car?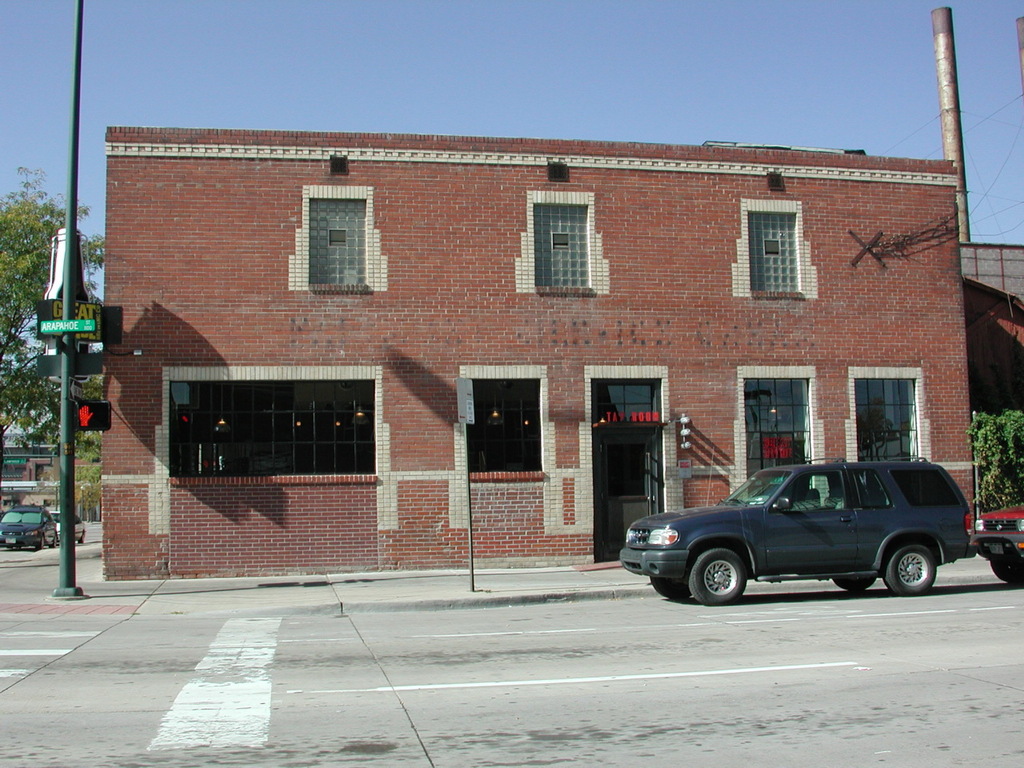
[634,458,974,606]
